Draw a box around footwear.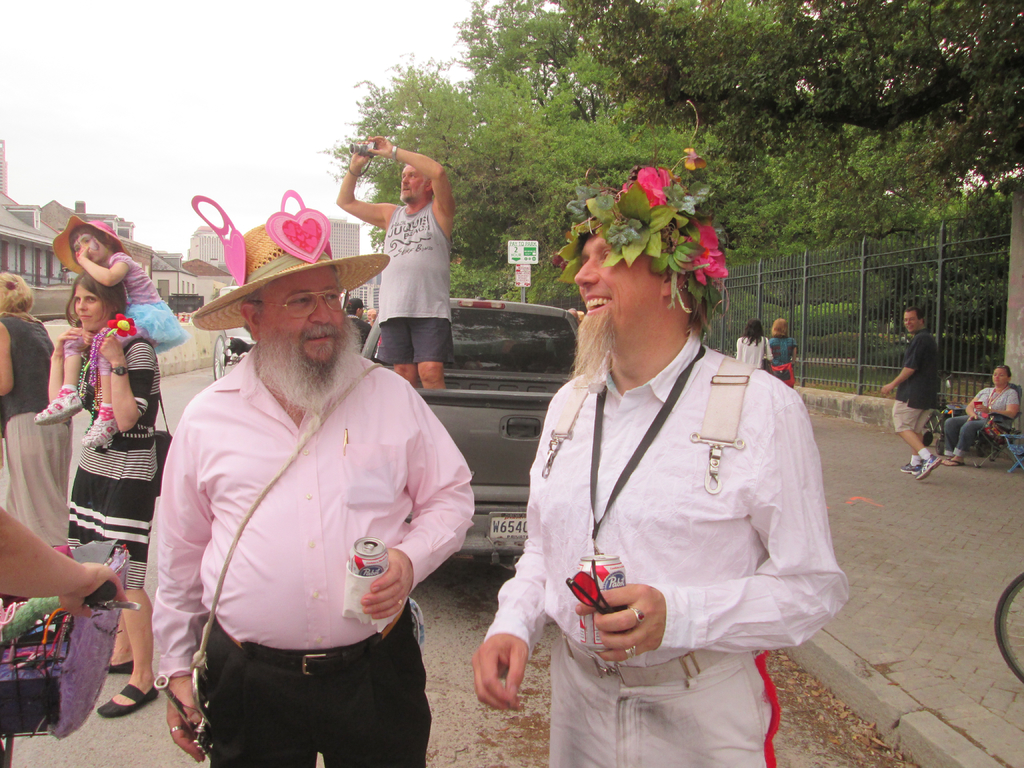
<region>915, 452, 941, 479</region>.
